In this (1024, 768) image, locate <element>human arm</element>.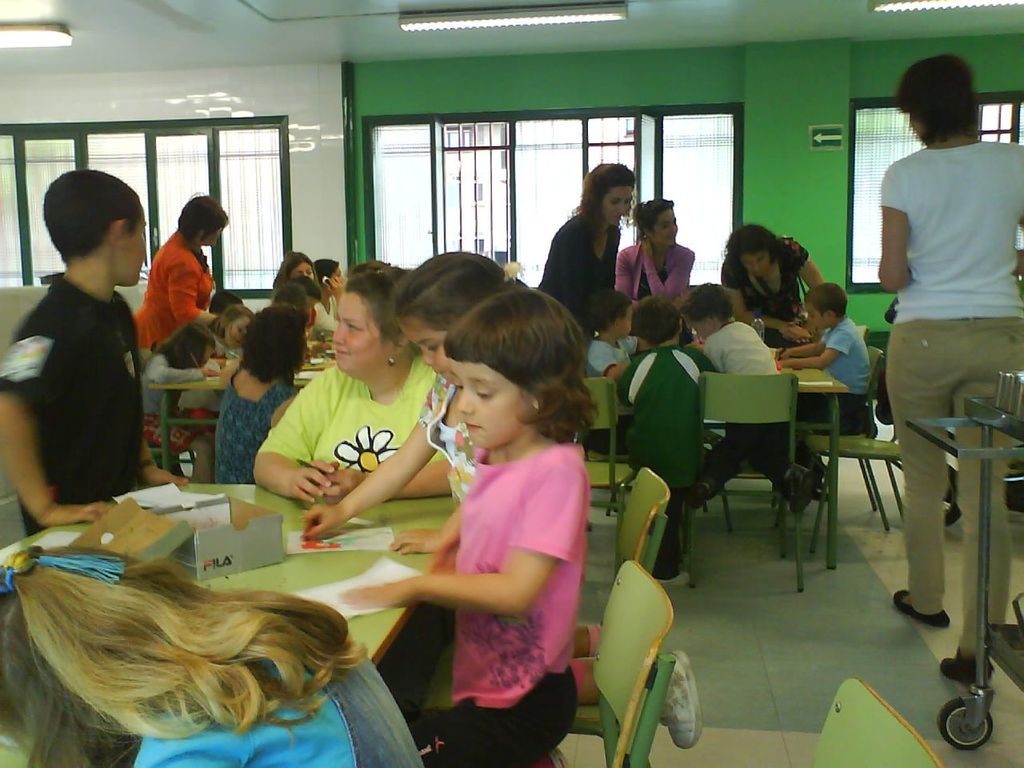
Bounding box: <region>770, 328, 838, 358</region>.
